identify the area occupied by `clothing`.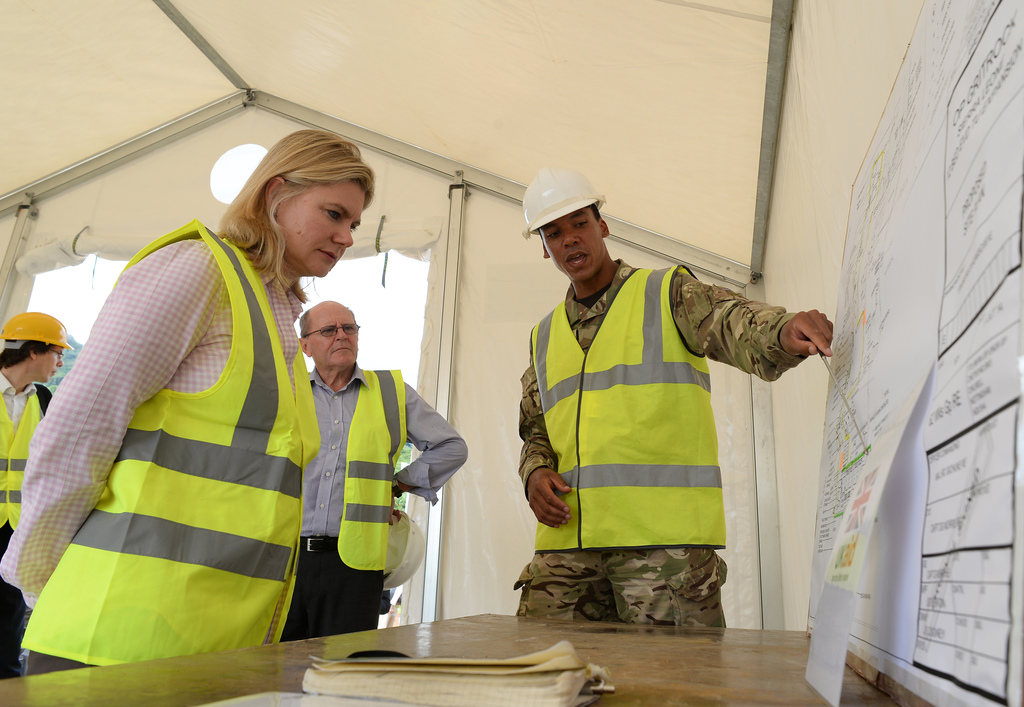
Area: box(291, 367, 469, 537).
